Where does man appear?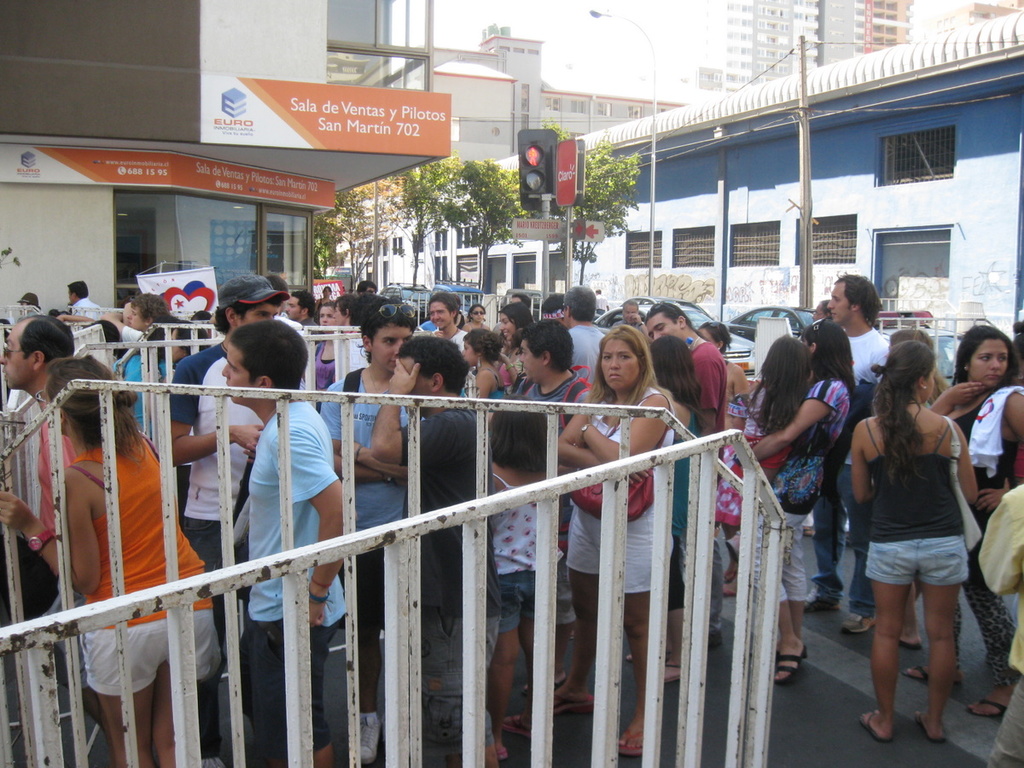
Appears at bbox=[429, 294, 469, 352].
